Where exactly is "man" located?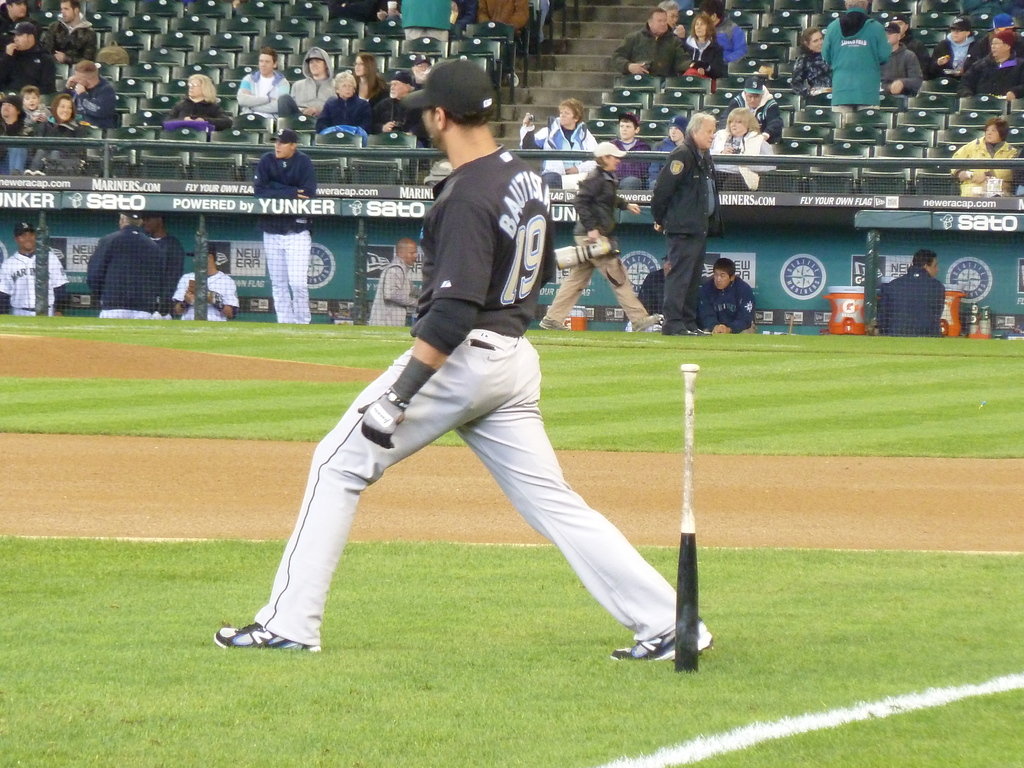
Its bounding box is (648,112,726,337).
